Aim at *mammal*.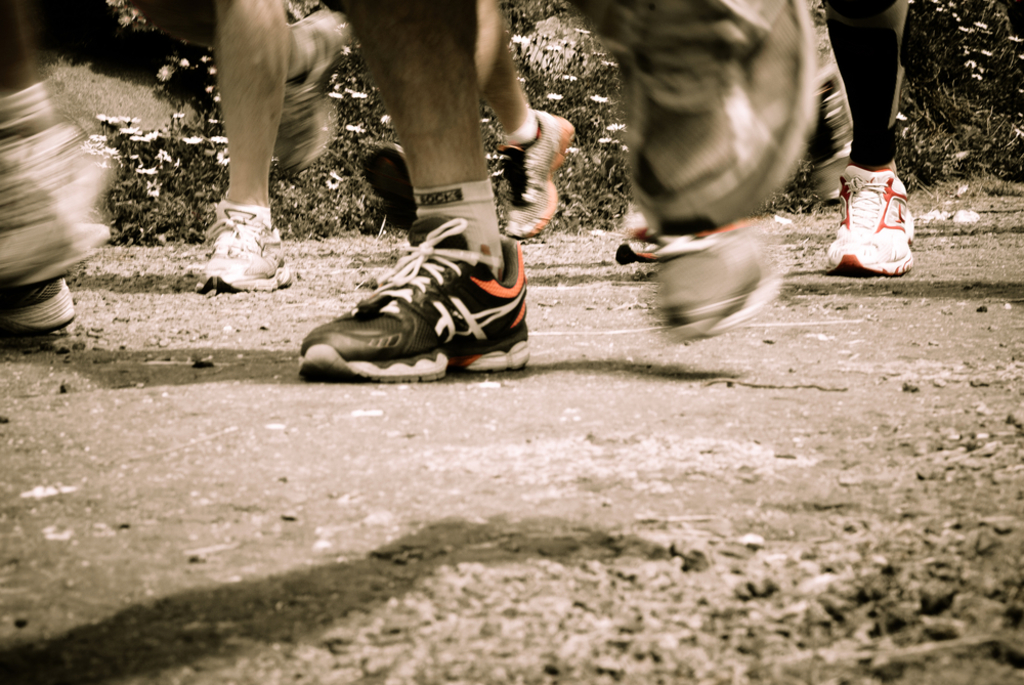
Aimed at <box>821,0,899,273</box>.
